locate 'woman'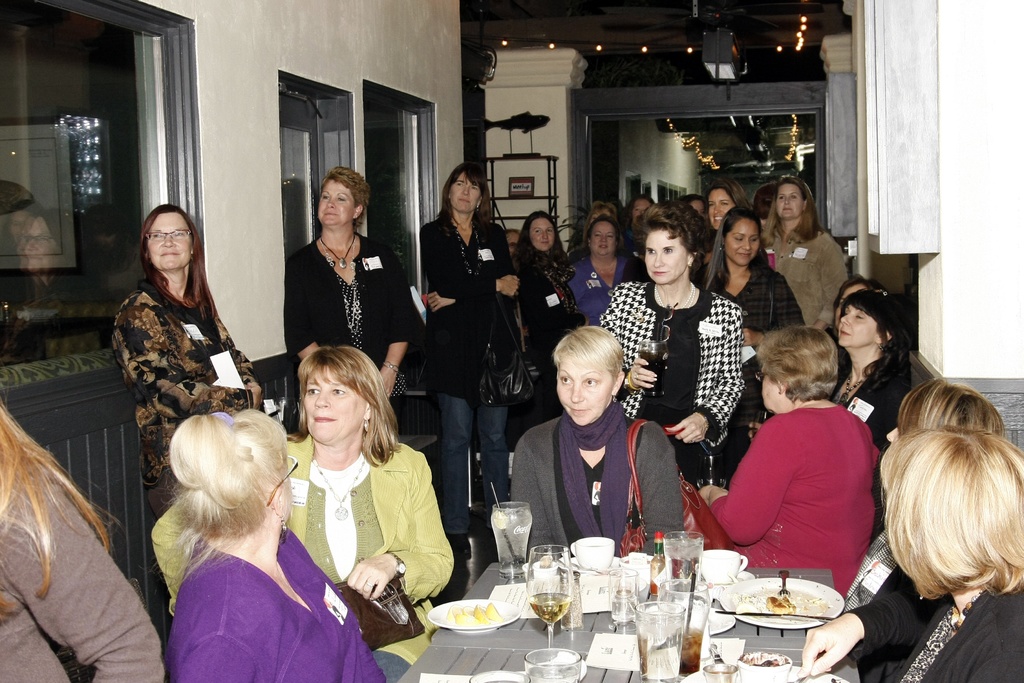
<region>700, 315, 863, 563</region>
